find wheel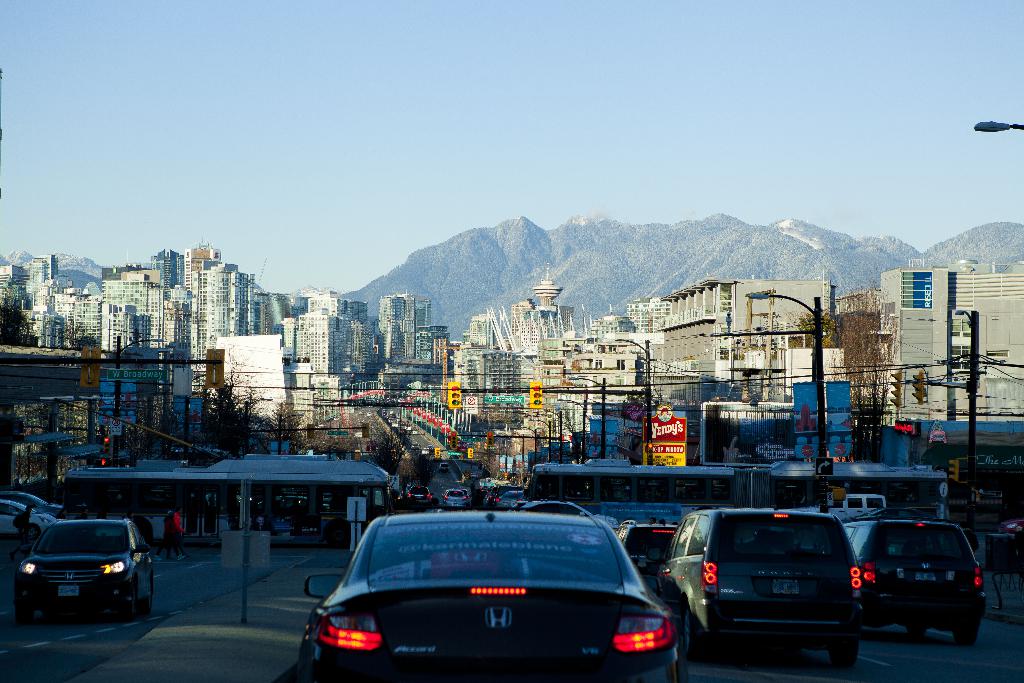
bbox(828, 647, 861, 669)
